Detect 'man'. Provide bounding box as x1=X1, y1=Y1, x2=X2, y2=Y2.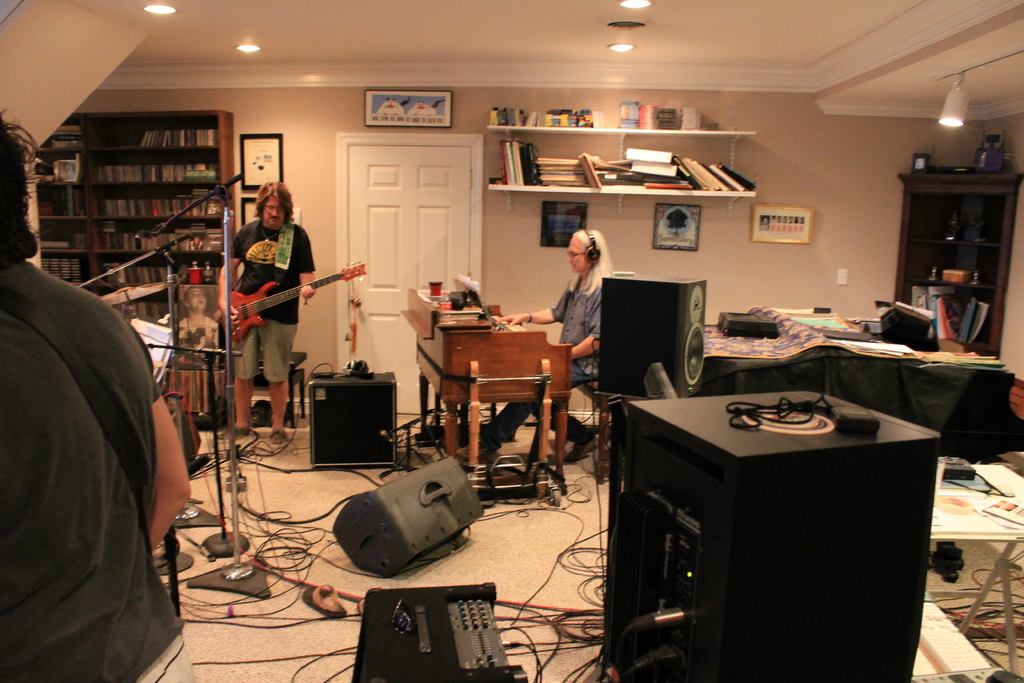
x1=212, y1=178, x2=315, y2=447.
